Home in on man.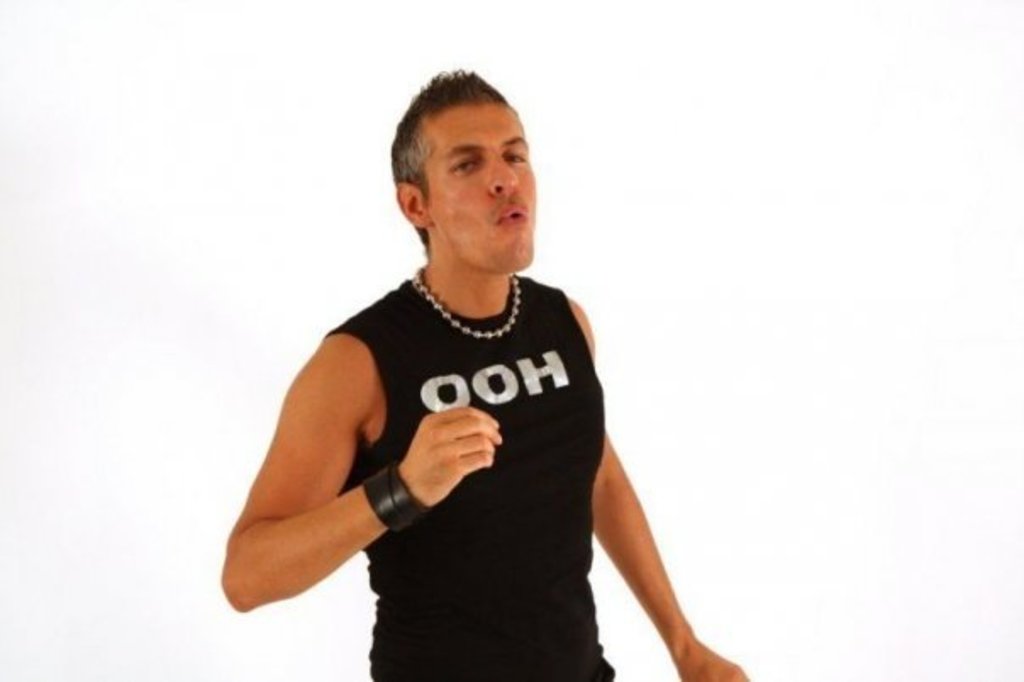
Homed in at BBox(212, 78, 729, 668).
